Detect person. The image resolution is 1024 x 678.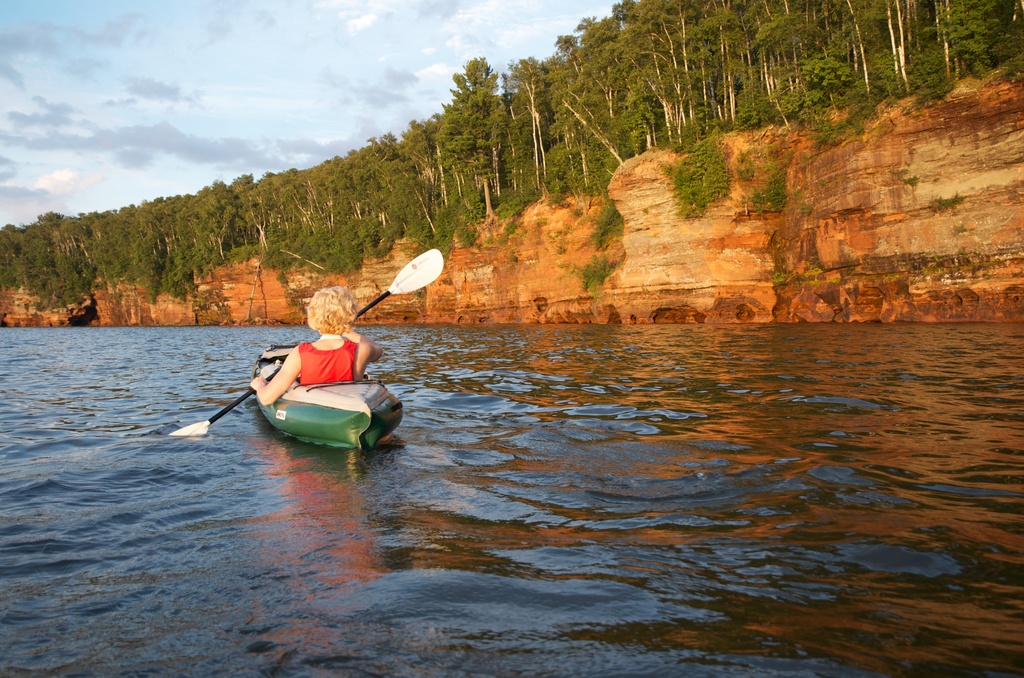
pyautogui.locateOnScreen(253, 289, 383, 406).
